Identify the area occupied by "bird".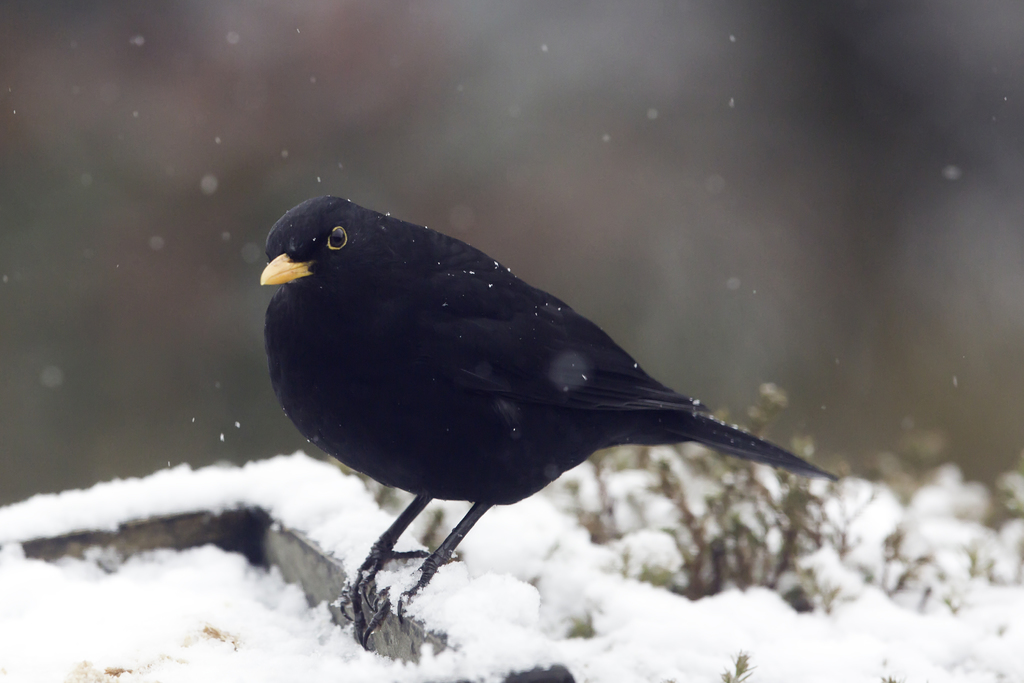
Area: [left=262, top=186, right=848, bottom=628].
